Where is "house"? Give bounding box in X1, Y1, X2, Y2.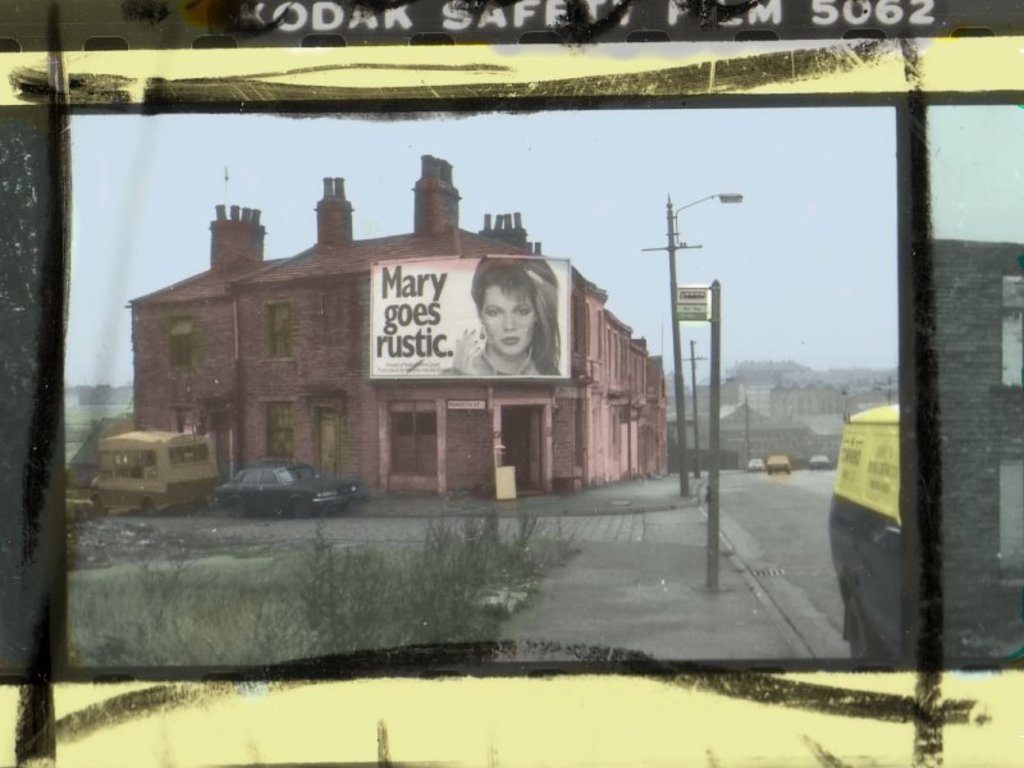
879, 238, 1023, 675.
